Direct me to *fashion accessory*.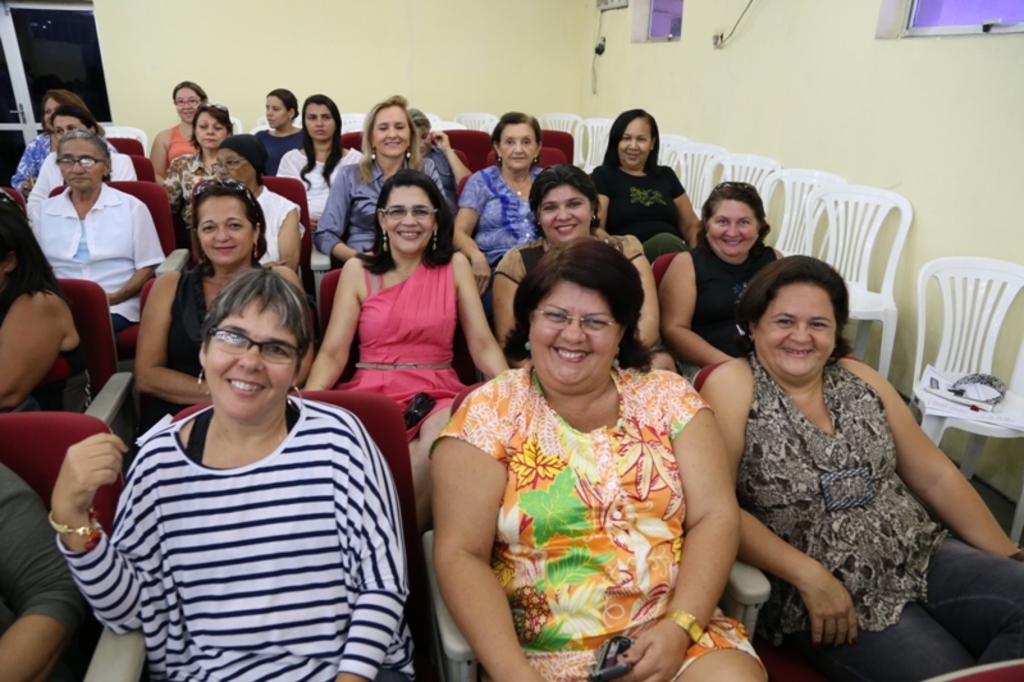
Direction: bbox=[191, 178, 253, 202].
